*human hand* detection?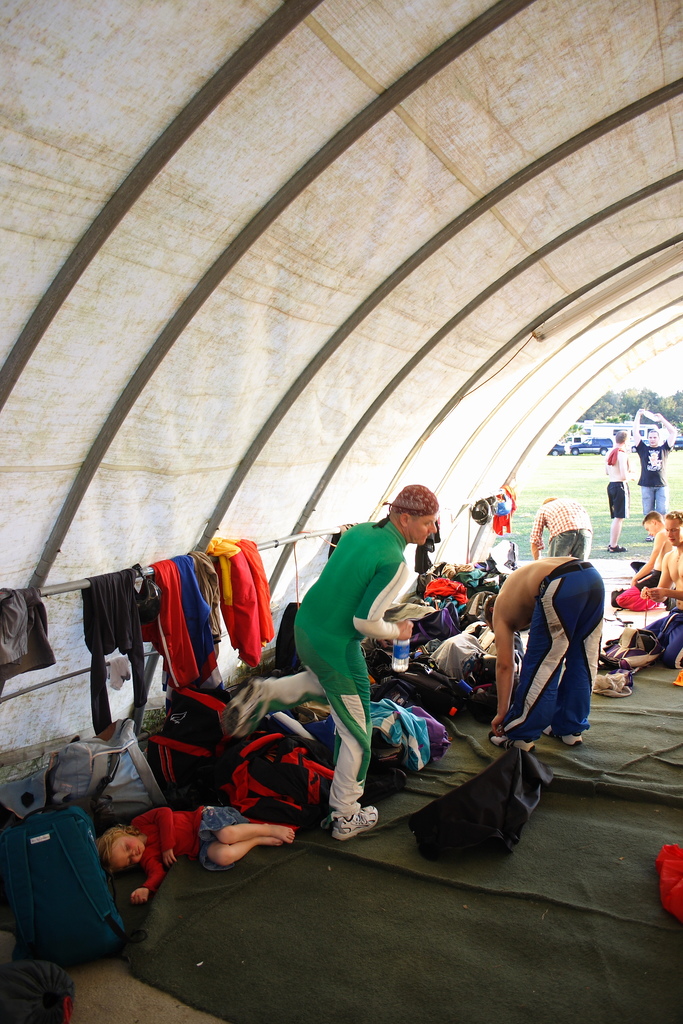
<box>390,616,416,643</box>
